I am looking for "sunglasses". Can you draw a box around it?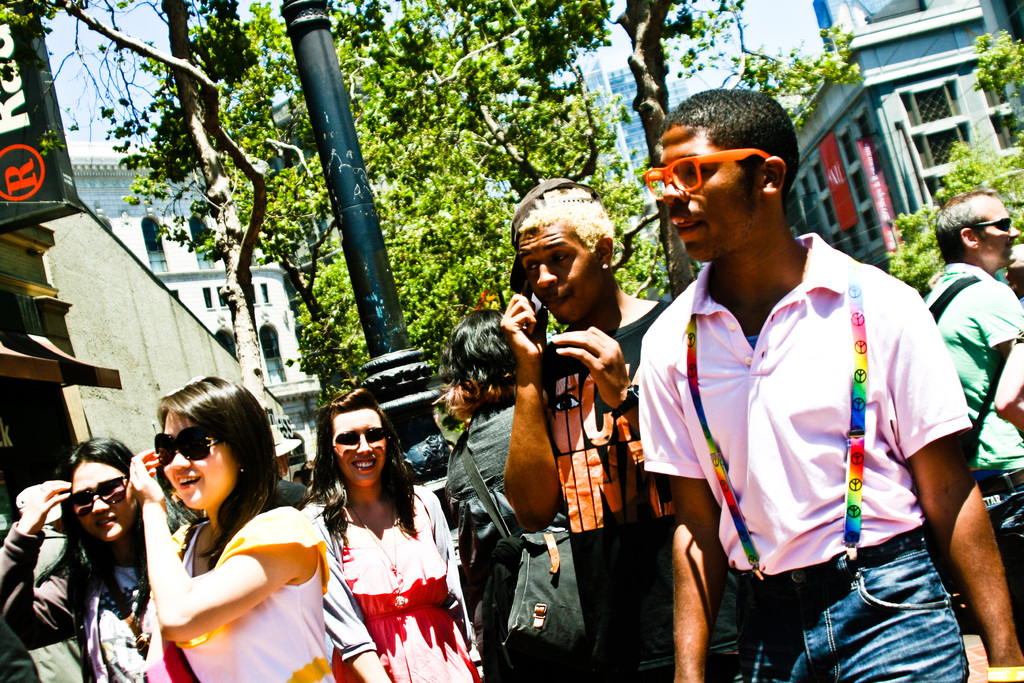
Sure, the bounding box is {"left": 142, "top": 418, "right": 228, "bottom": 465}.
